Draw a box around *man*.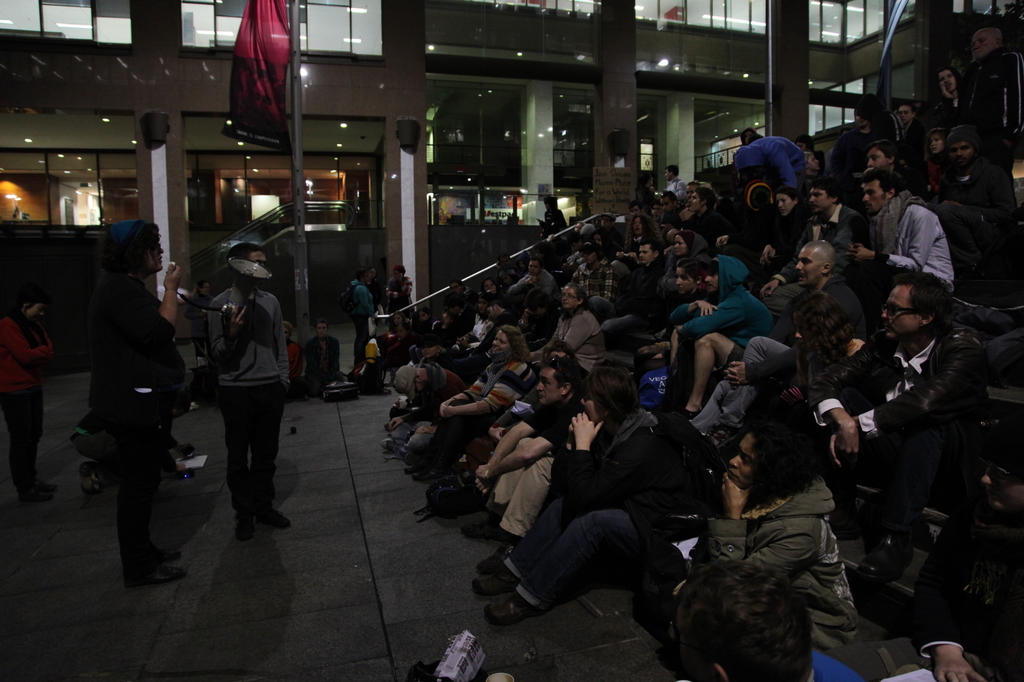
(571,241,622,306).
